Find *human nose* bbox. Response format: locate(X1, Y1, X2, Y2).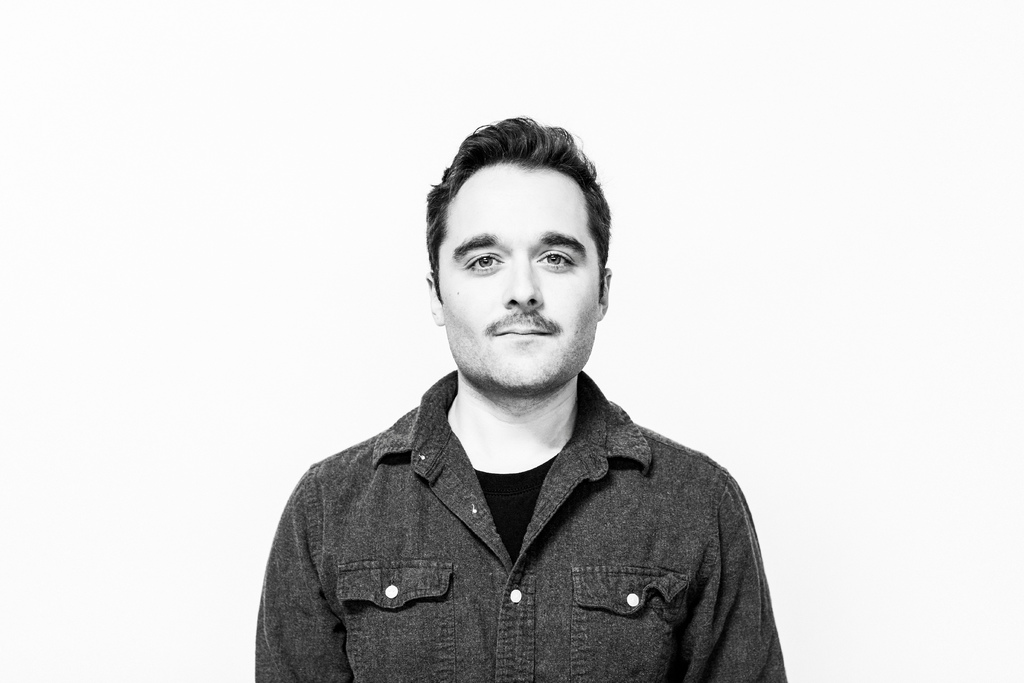
locate(500, 247, 545, 308).
